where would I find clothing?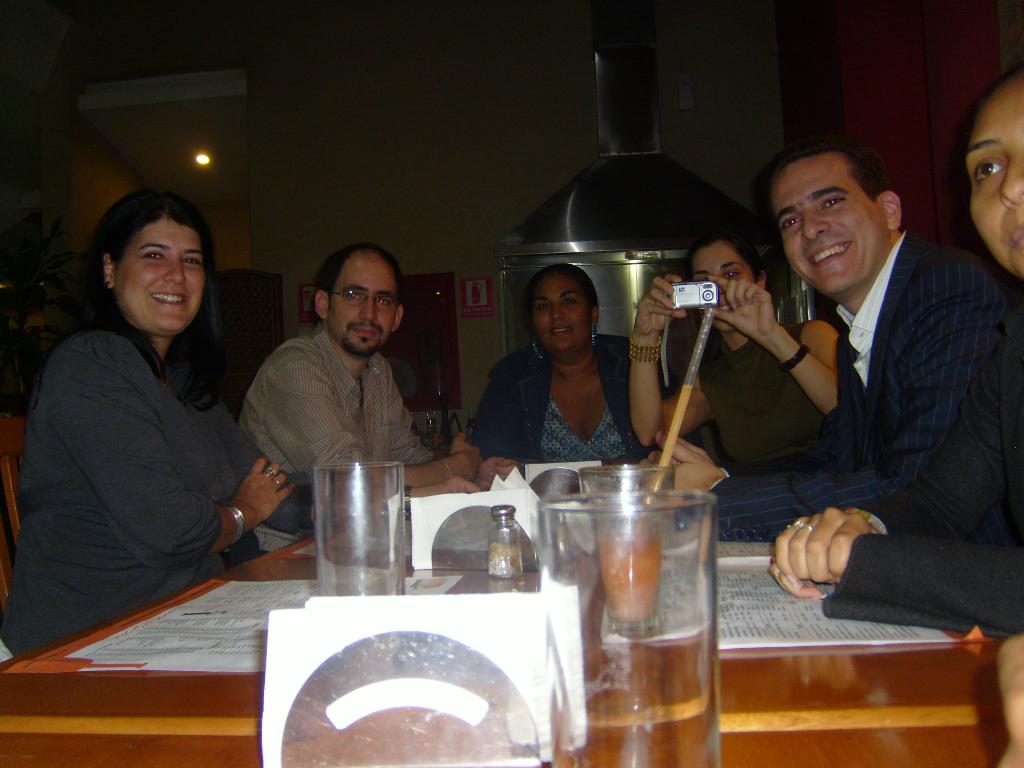
At [x1=232, y1=321, x2=439, y2=467].
